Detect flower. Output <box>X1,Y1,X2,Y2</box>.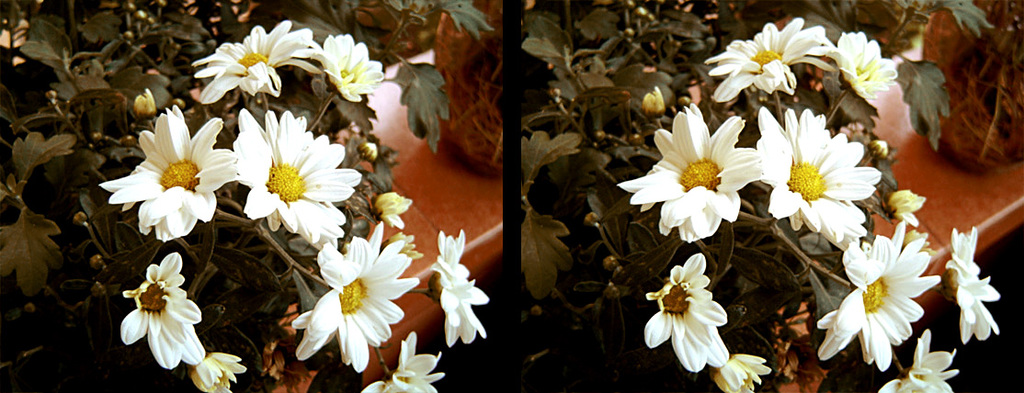
<box>609,101,766,237</box>.
